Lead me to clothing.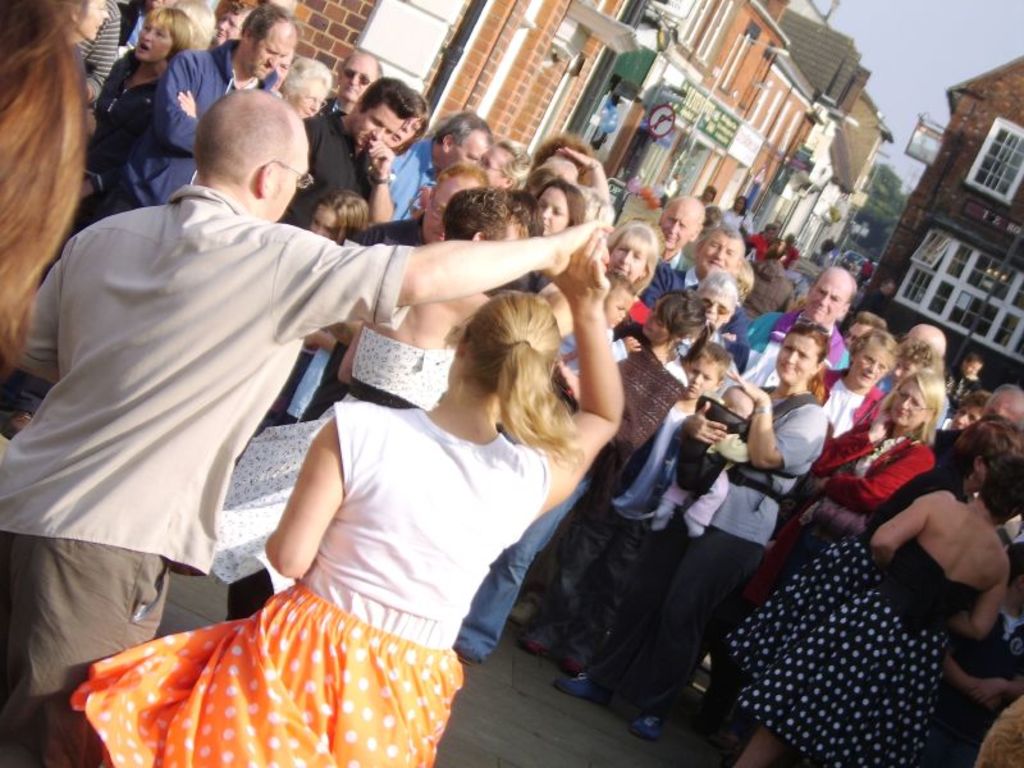
Lead to <region>714, 212, 753, 232</region>.
